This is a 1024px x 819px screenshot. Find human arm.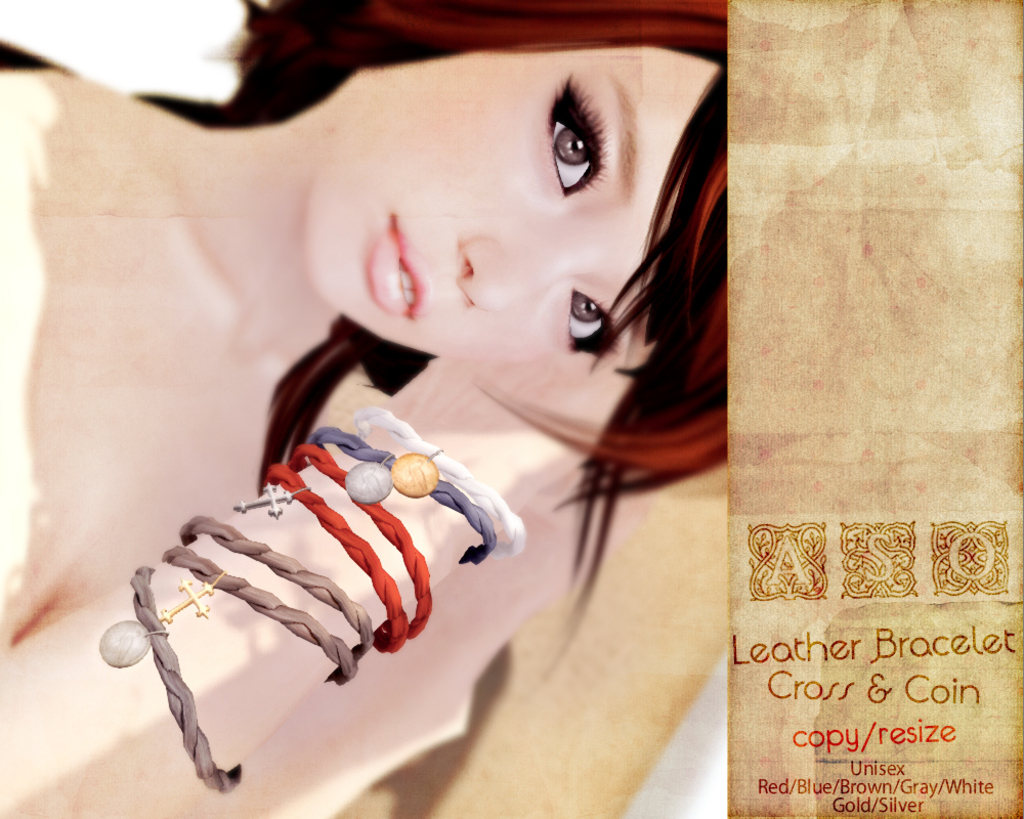
Bounding box: <region>0, 353, 589, 818</region>.
